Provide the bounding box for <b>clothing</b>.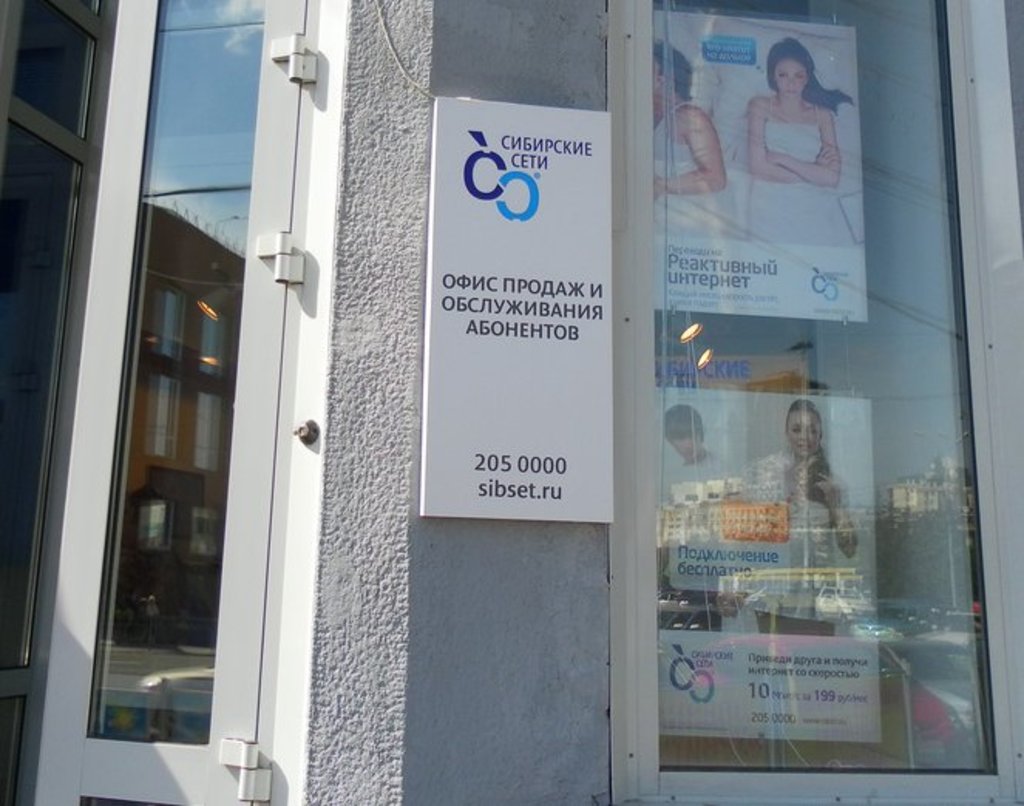
656/102/737/238.
